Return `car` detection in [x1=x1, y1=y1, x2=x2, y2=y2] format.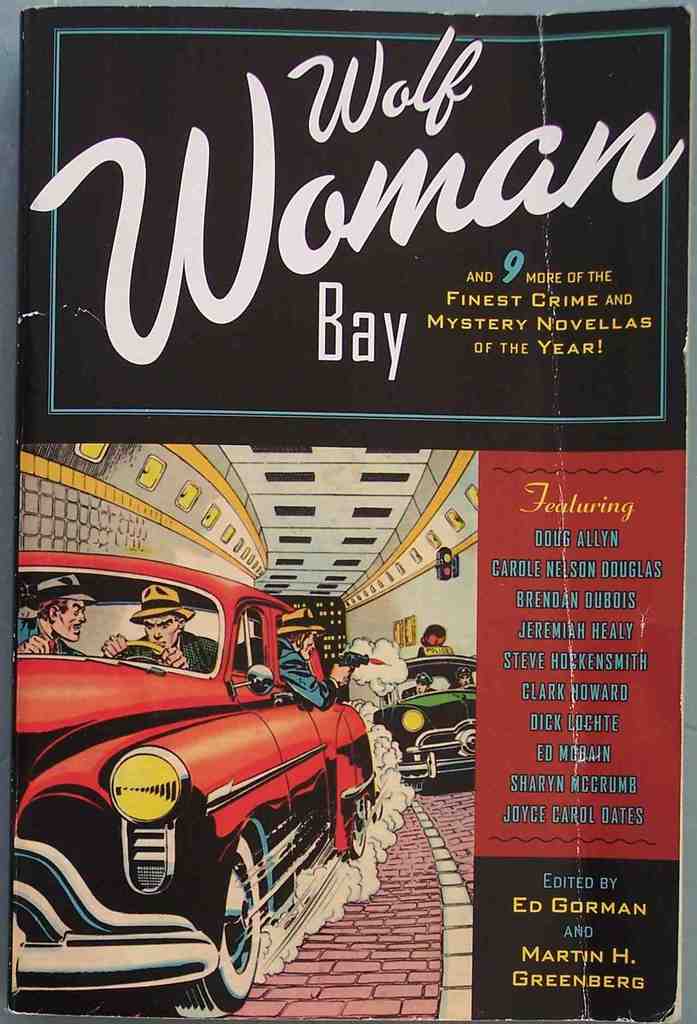
[x1=371, y1=652, x2=483, y2=797].
